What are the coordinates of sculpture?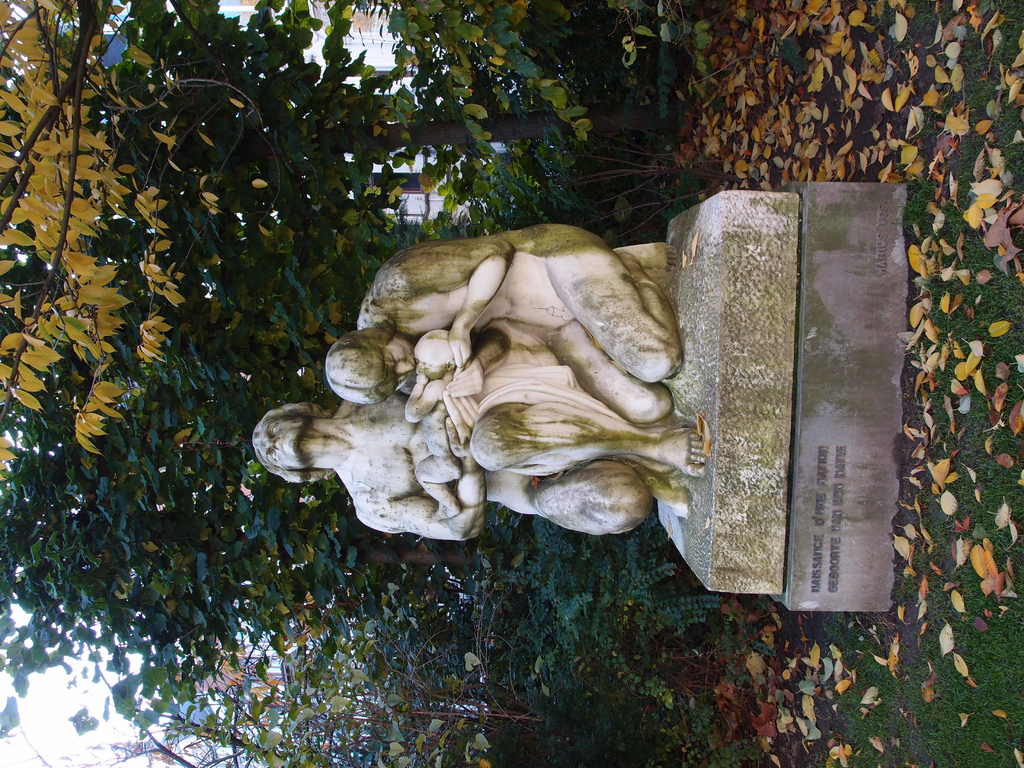
BBox(326, 240, 680, 422).
